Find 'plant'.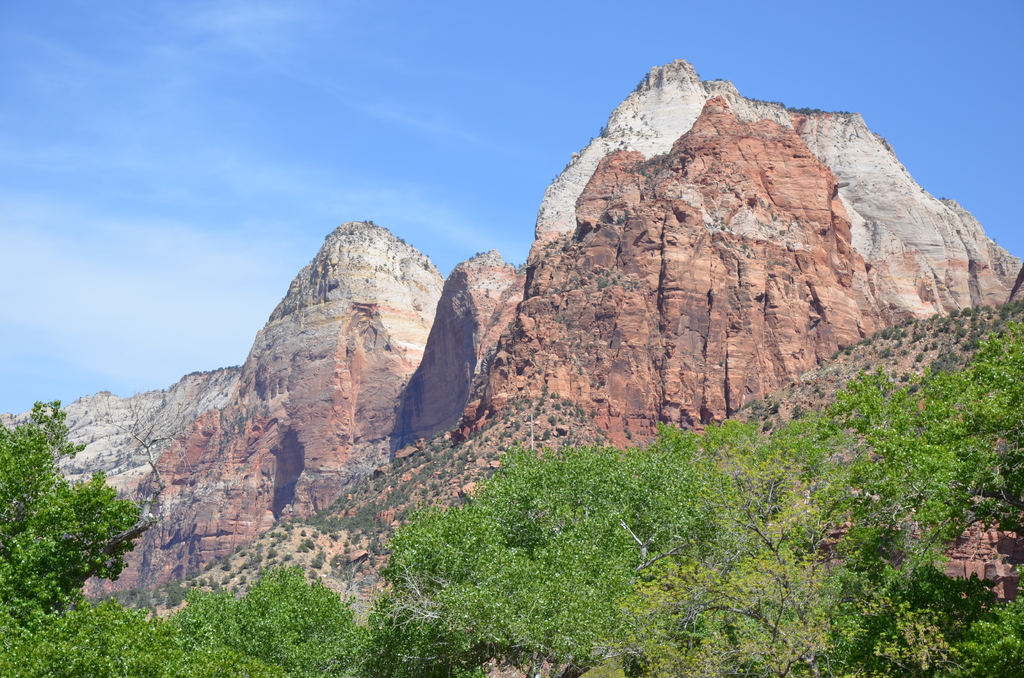
crop(264, 547, 275, 558).
